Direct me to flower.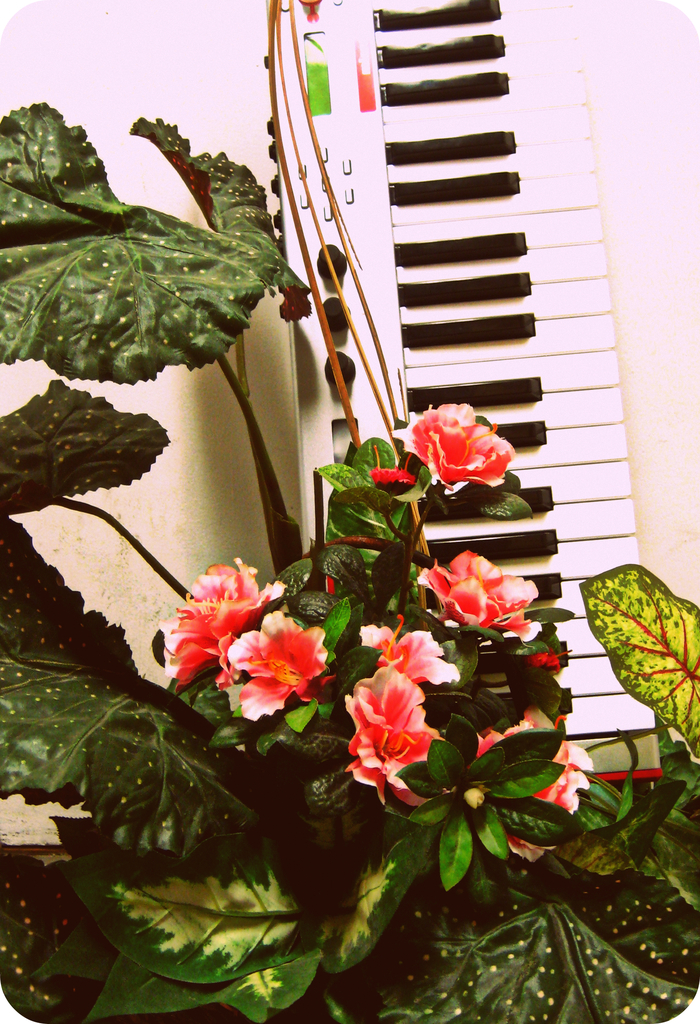
Direction: 425,548,546,637.
